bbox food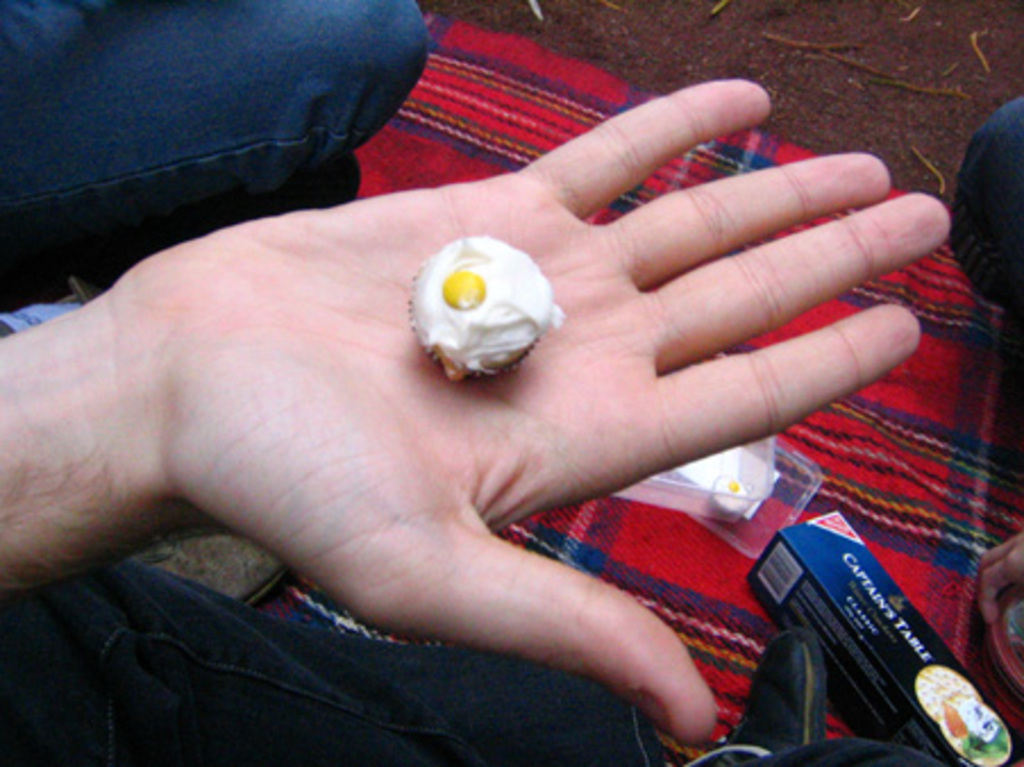
(x1=708, y1=472, x2=756, y2=520)
